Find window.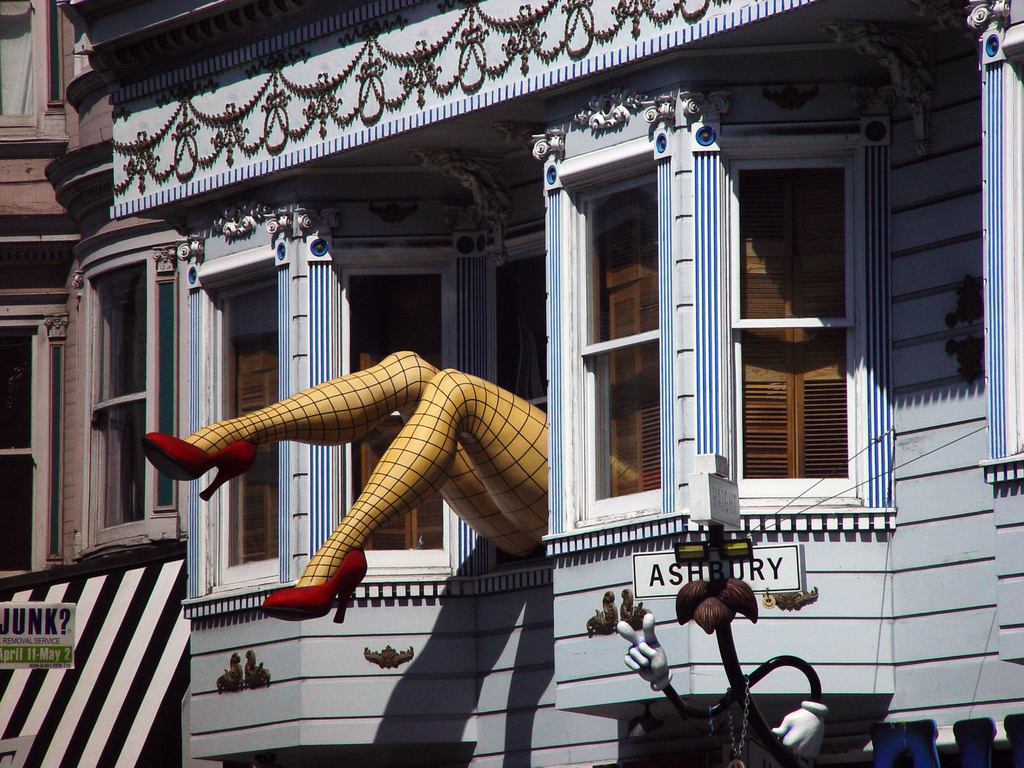
[0, 327, 40, 574].
